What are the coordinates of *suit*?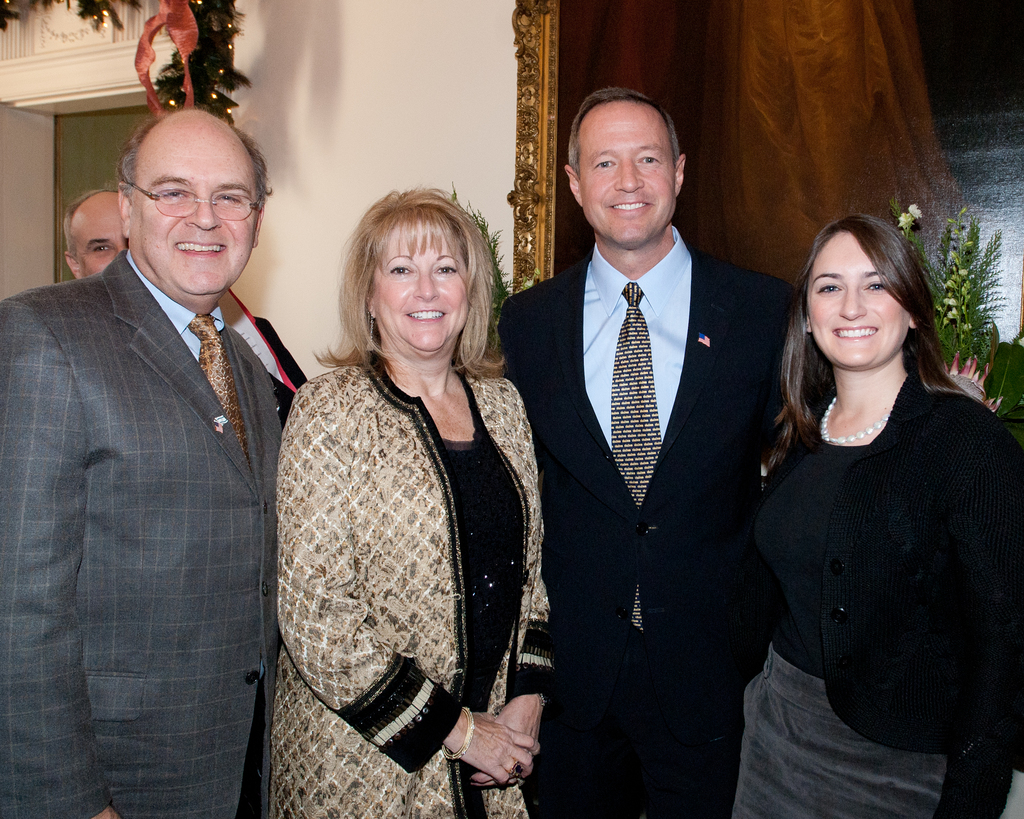
bbox=(508, 100, 784, 817).
